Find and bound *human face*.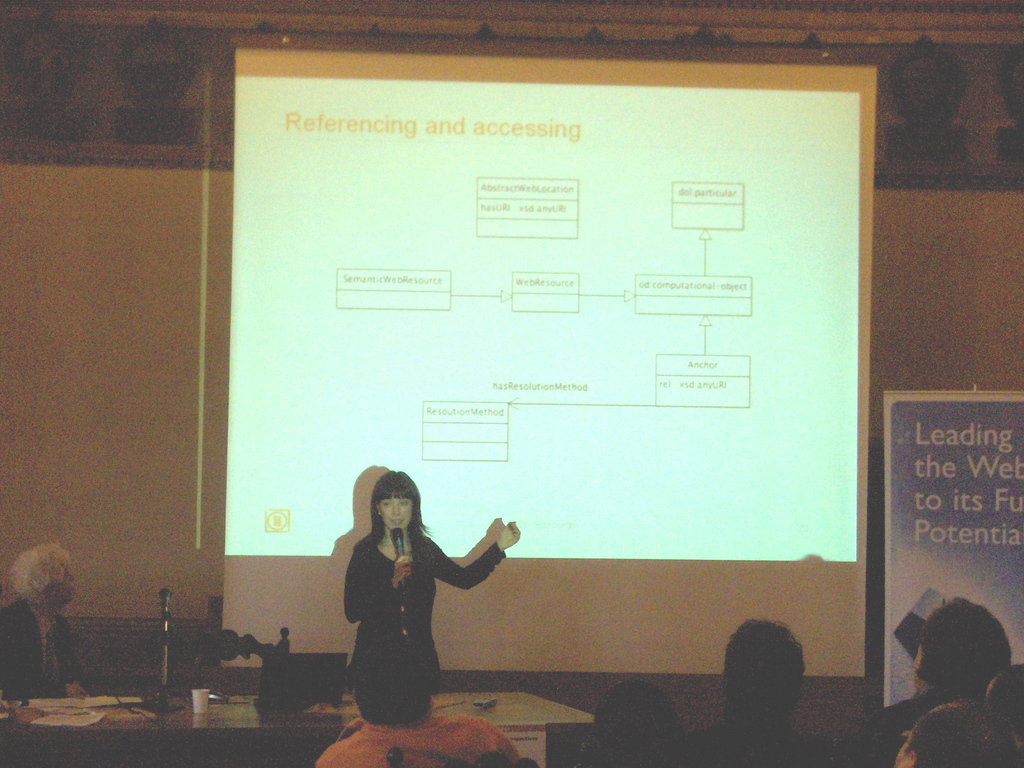
Bound: x1=49 y1=568 x2=74 y2=606.
